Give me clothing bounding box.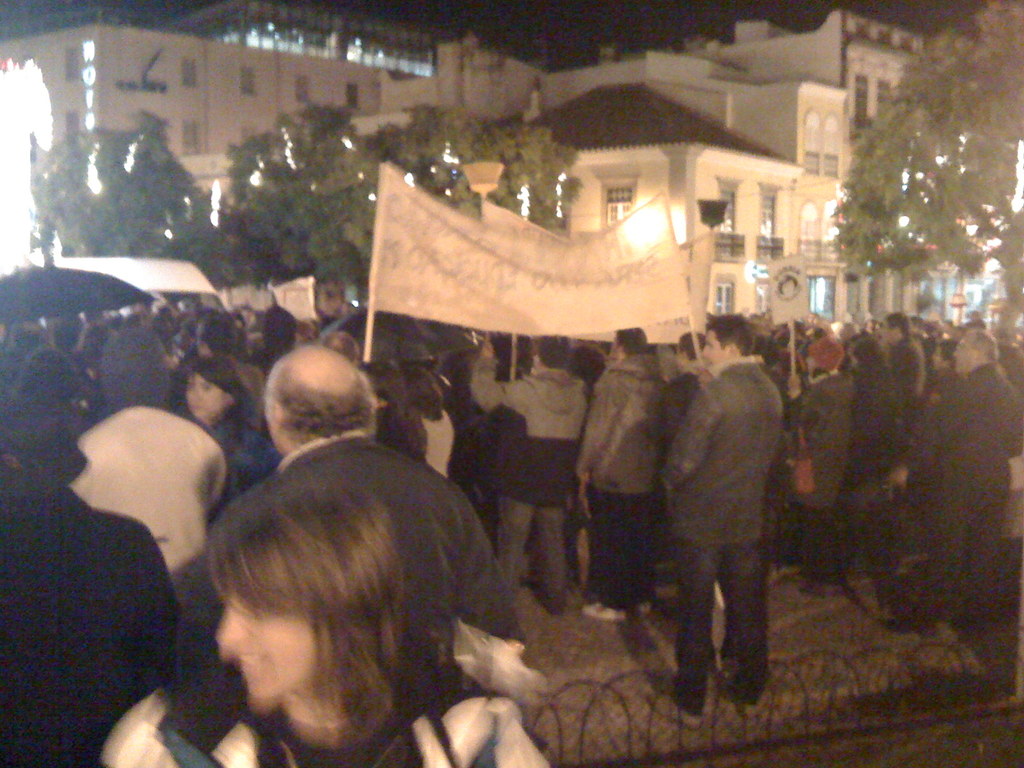
locate(468, 371, 591, 609).
